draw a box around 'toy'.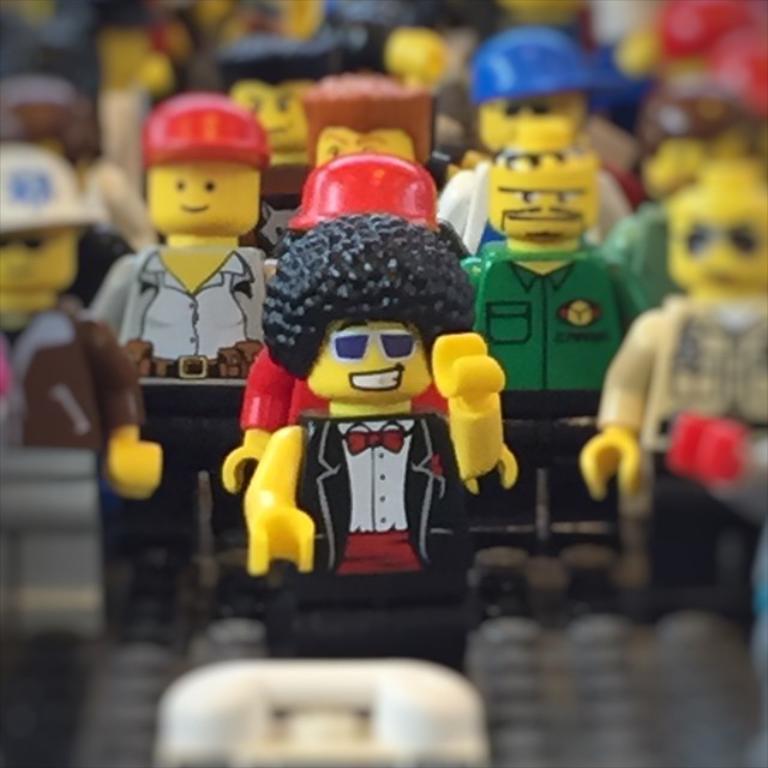
[x1=215, y1=35, x2=343, y2=152].
